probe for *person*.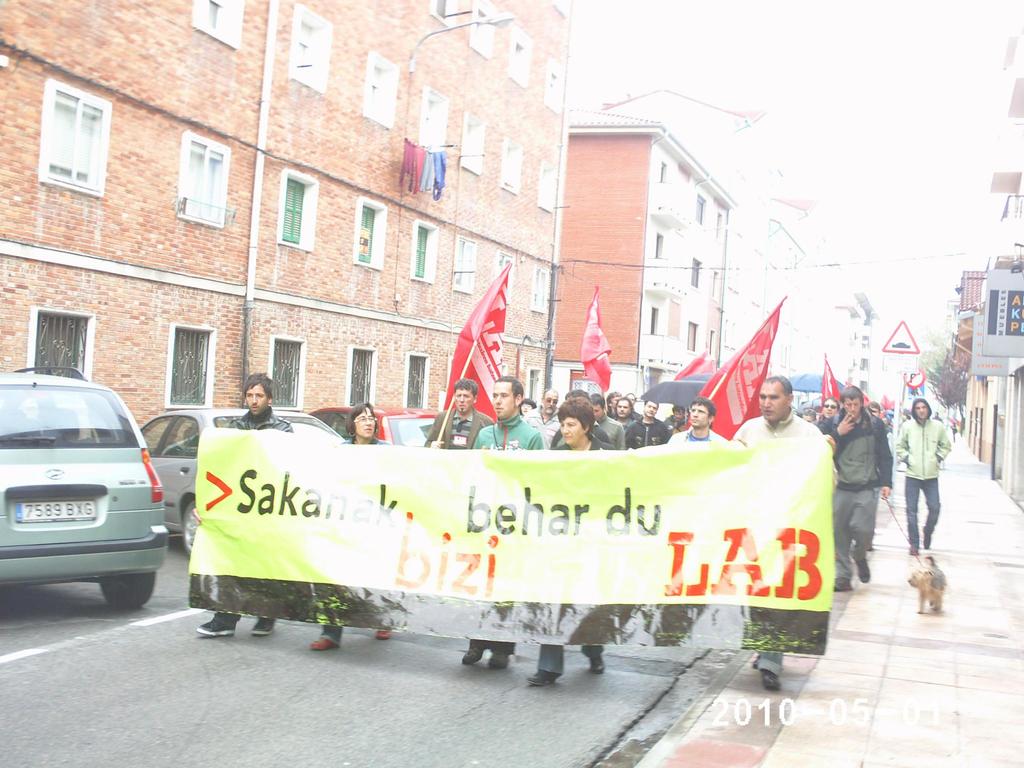
Probe result: 803:406:818:428.
